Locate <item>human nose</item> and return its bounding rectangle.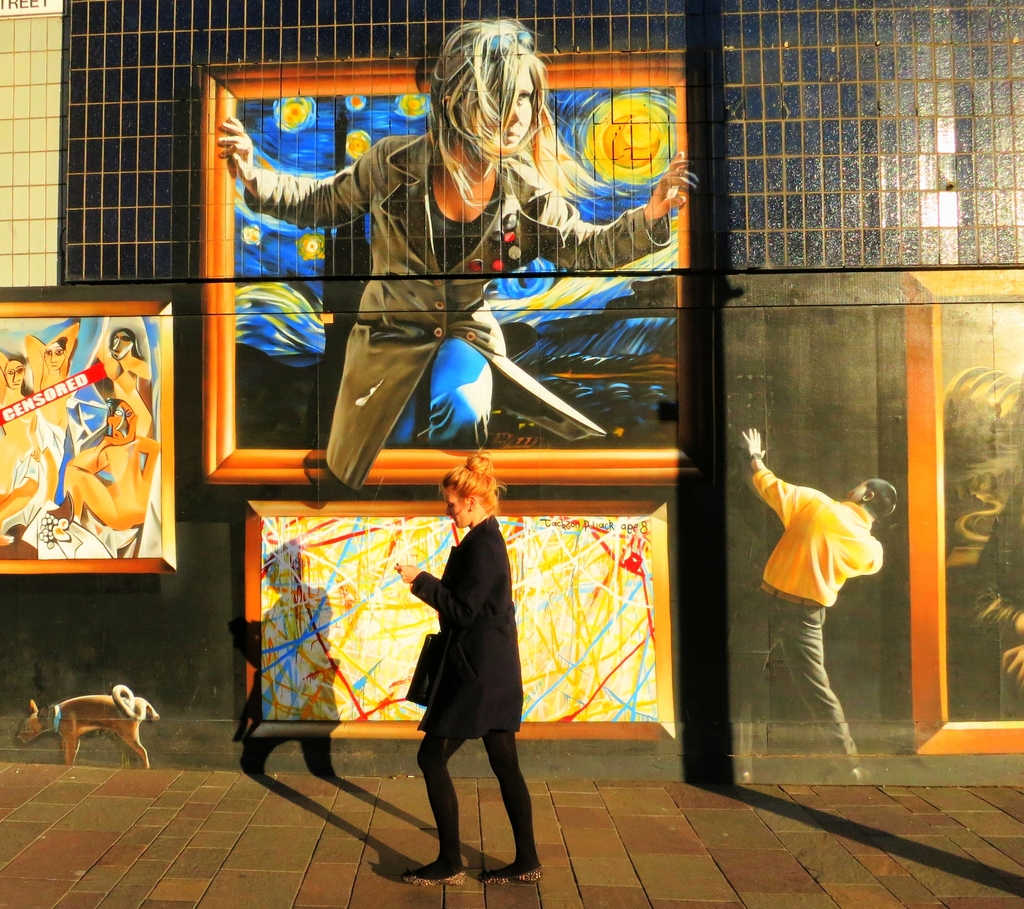
crop(51, 353, 55, 363).
